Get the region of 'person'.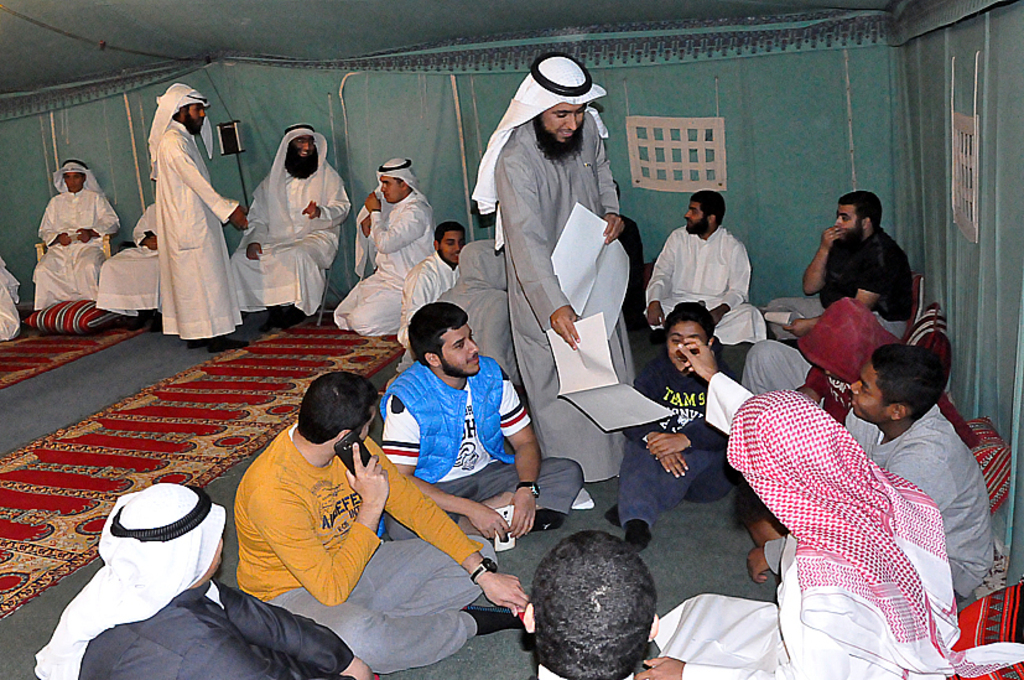
rect(33, 483, 373, 679).
